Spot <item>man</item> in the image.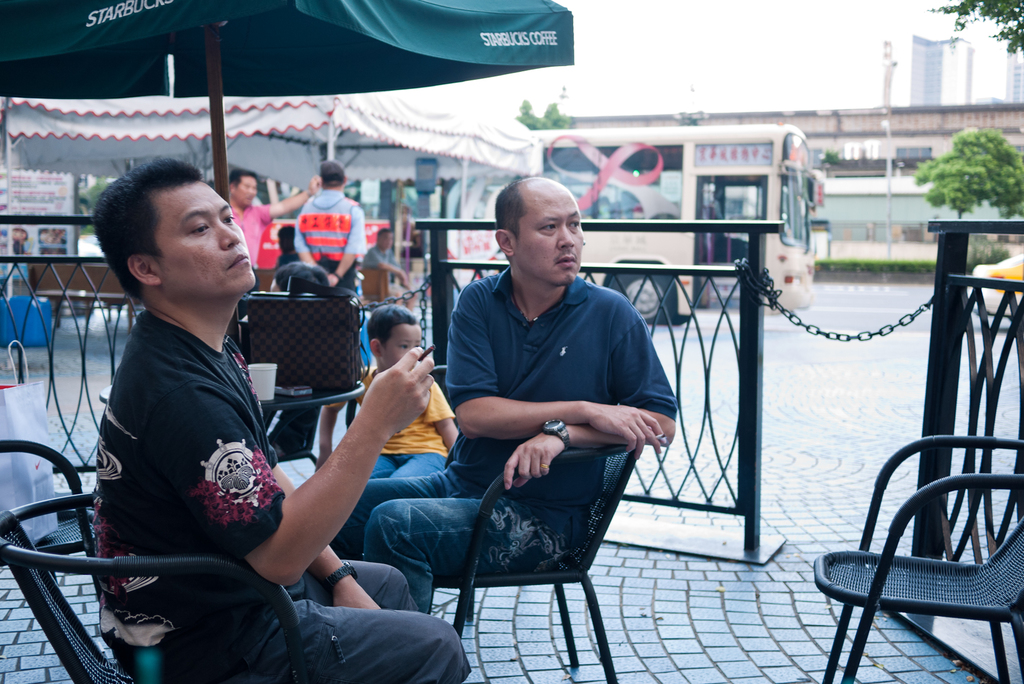
<item>man</item> found at [290,159,367,298].
